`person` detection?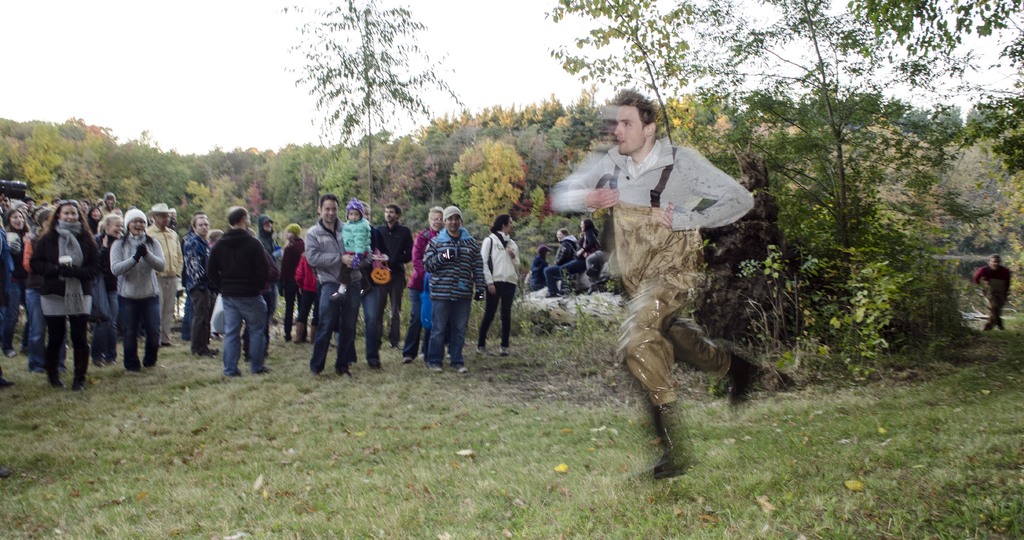
<bbox>973, 246, 1013, 333</bbox>
